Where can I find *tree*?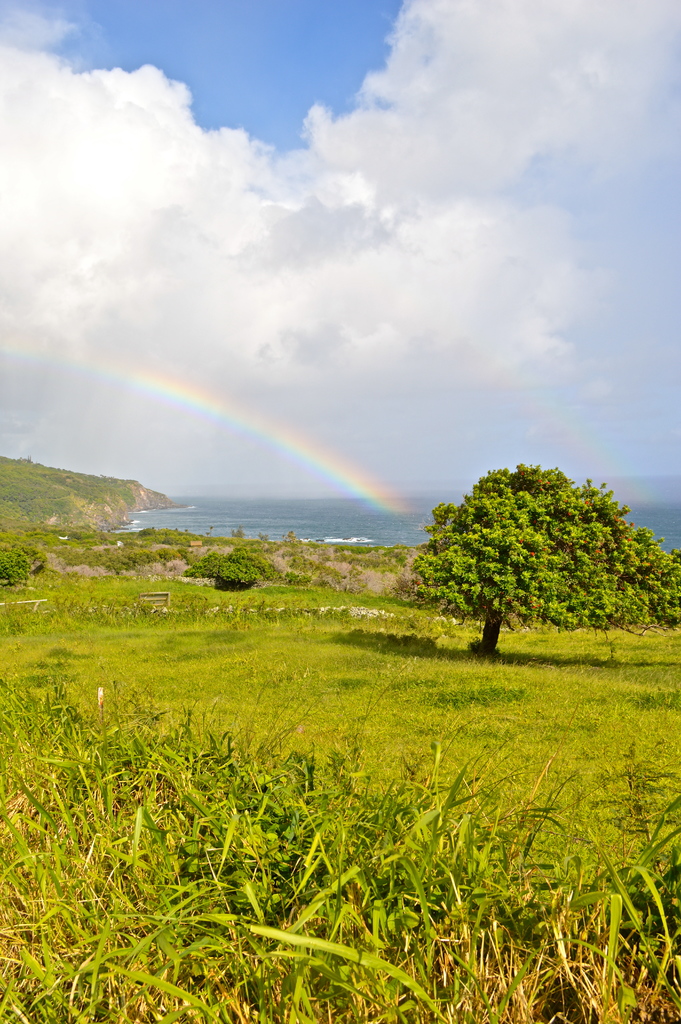
You can find it at detection(189, 547, 283, 587).
